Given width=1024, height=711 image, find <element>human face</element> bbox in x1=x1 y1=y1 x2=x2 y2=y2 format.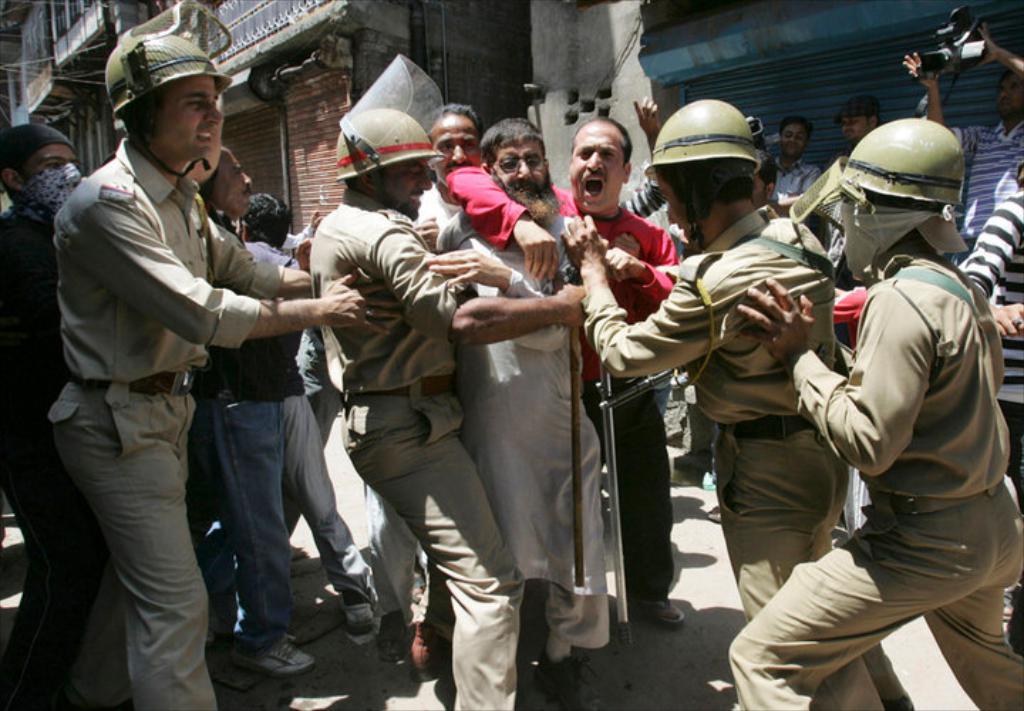
x1=990 y1=68 x2=1023 y2=117.
